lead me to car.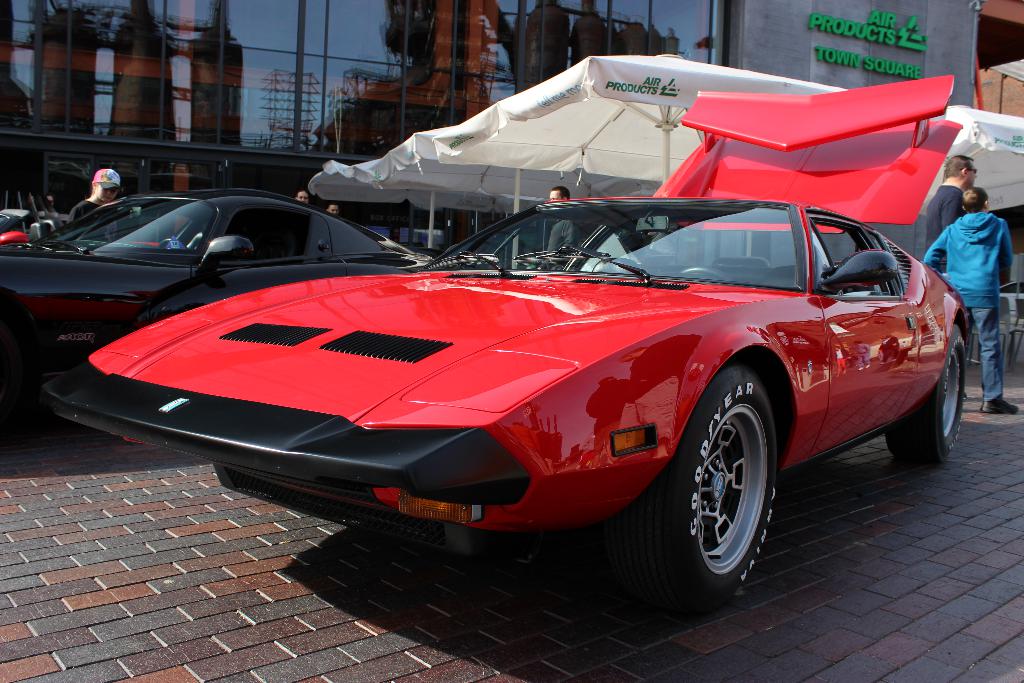
Lead to [0,181,486,400].
